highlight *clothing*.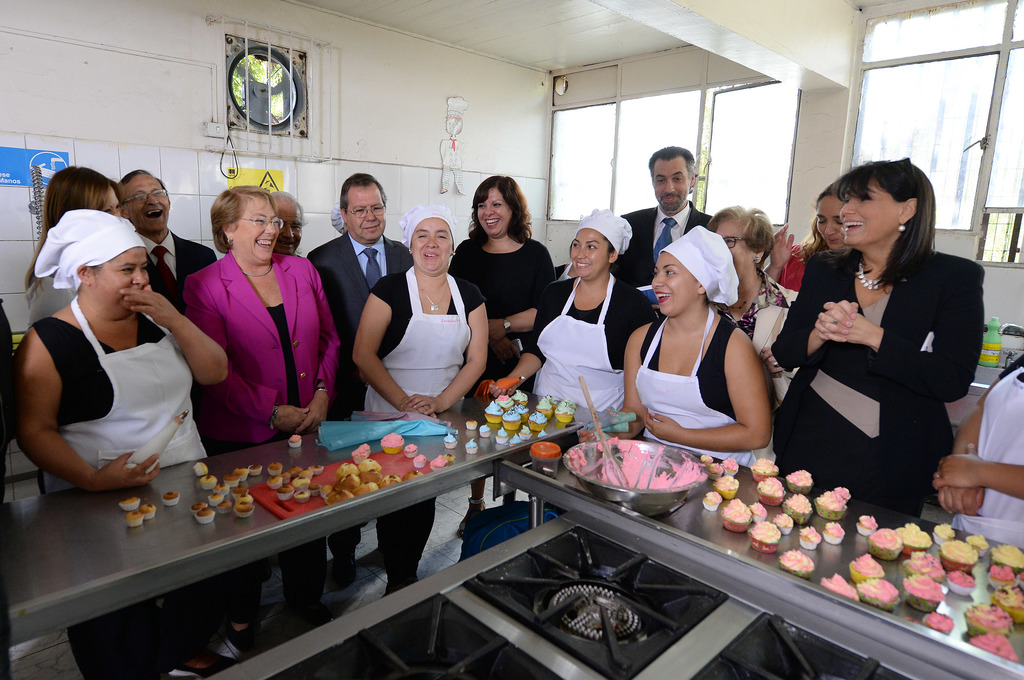
Highlighted region: [x1=635, y1=308, x2=776, y2=471].
